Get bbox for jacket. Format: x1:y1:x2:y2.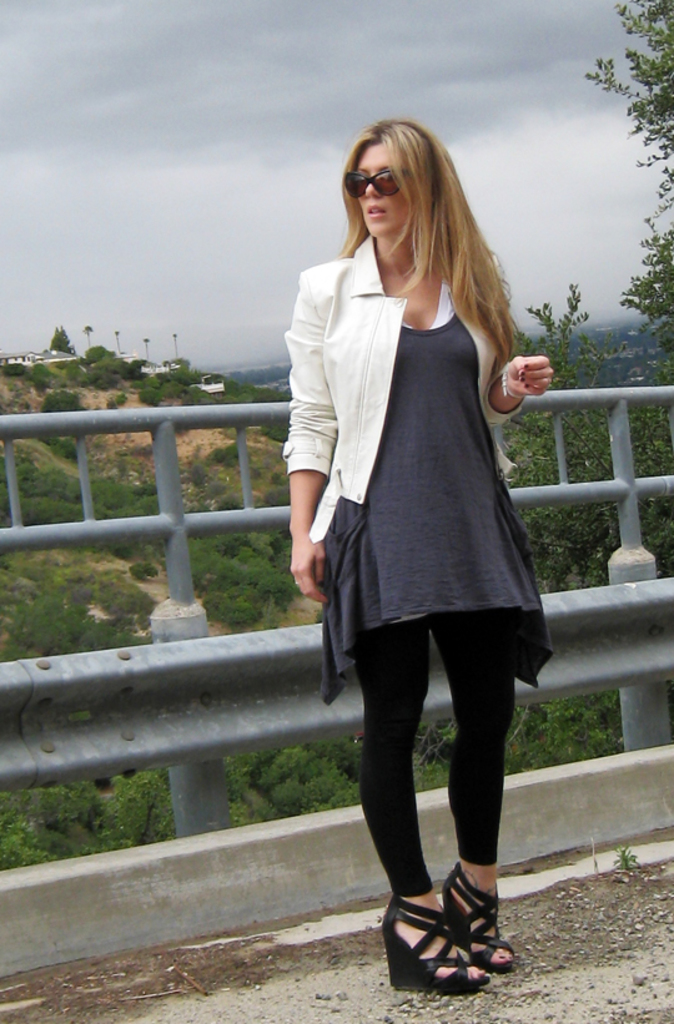
283:236:518:544.
